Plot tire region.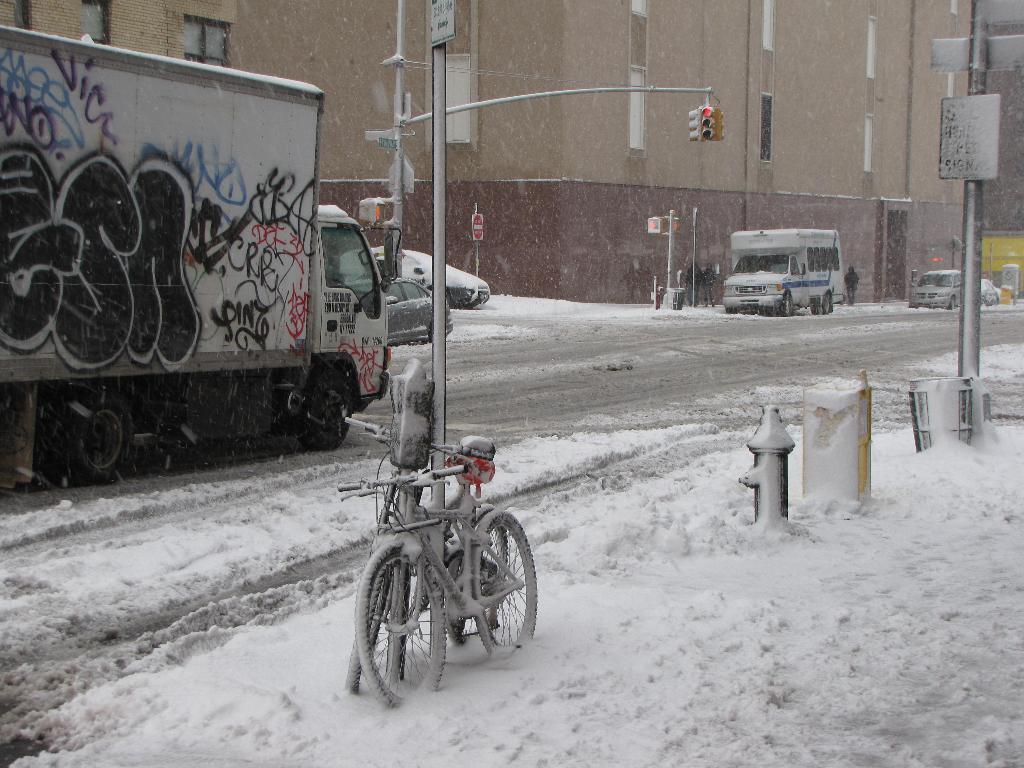
Plotted at region(340, 575, 390, 692).
